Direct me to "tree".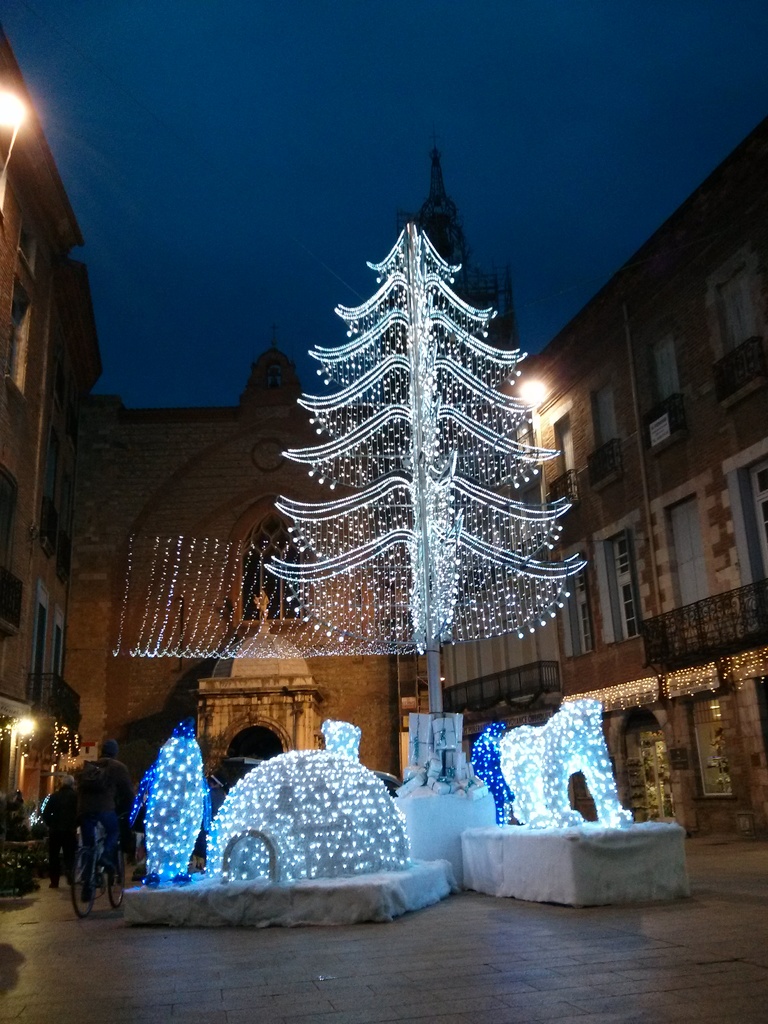
Direction: 262:220:584:789.
